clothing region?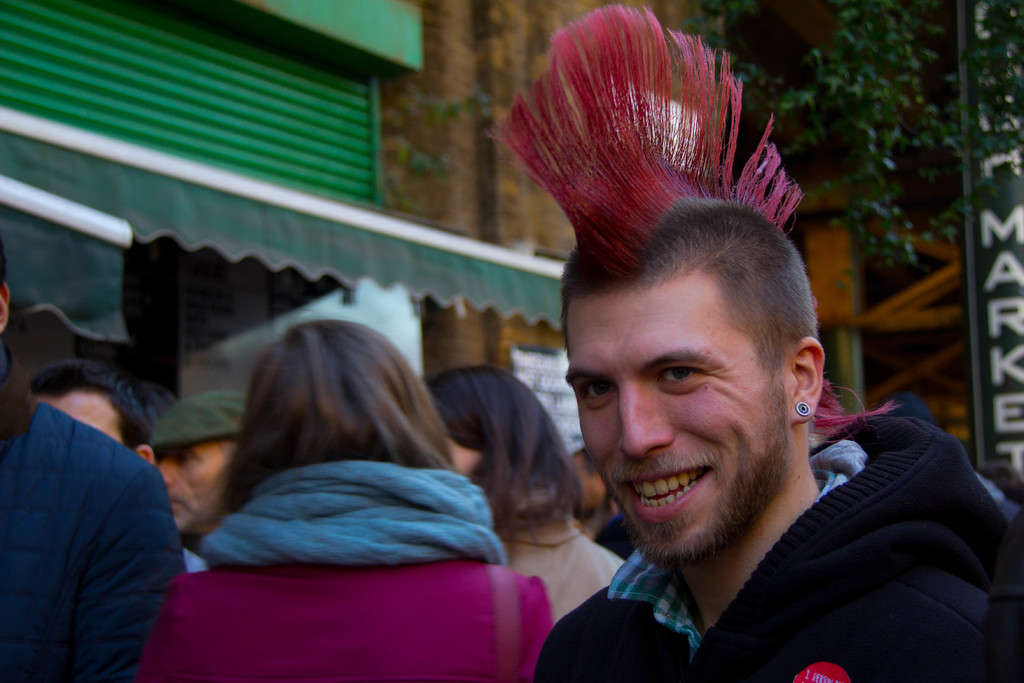
box=[527, 414, 1023, 682]
